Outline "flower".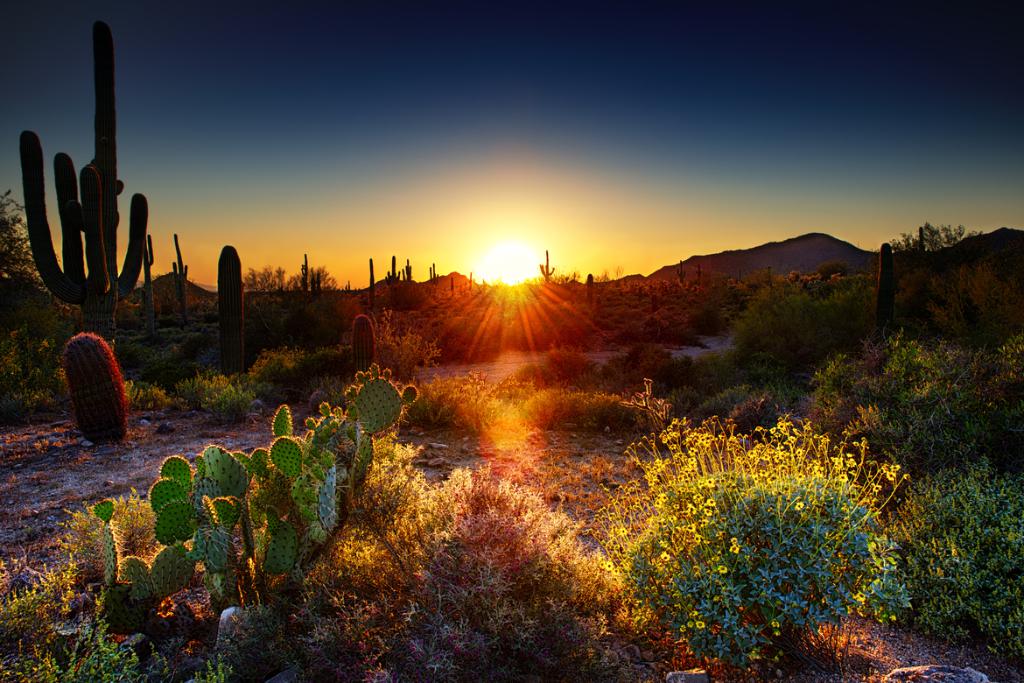
Outline: crop(717, 565, 727, 575).
